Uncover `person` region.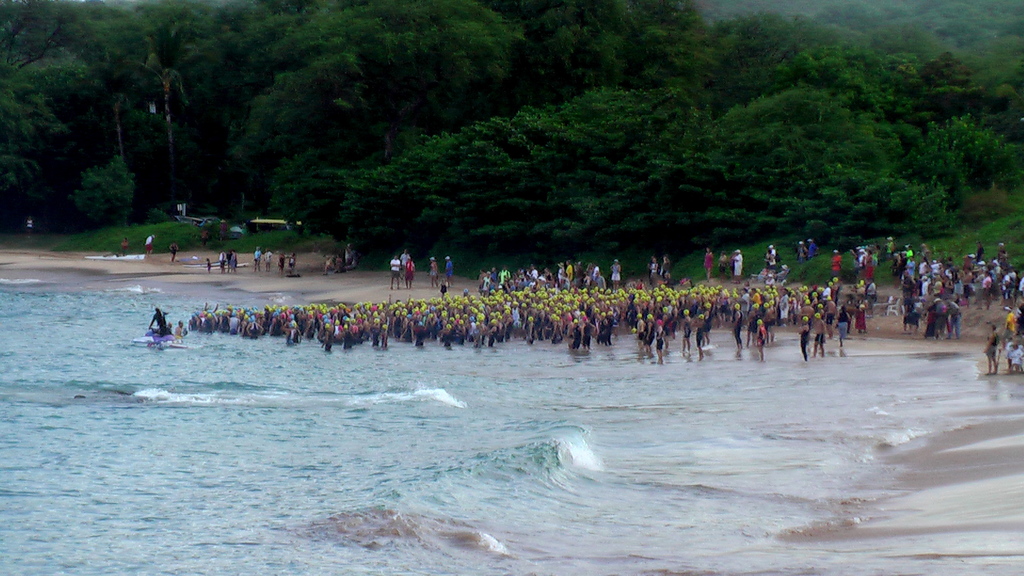
Uncovered: locate(115, 238, 129, 260).
